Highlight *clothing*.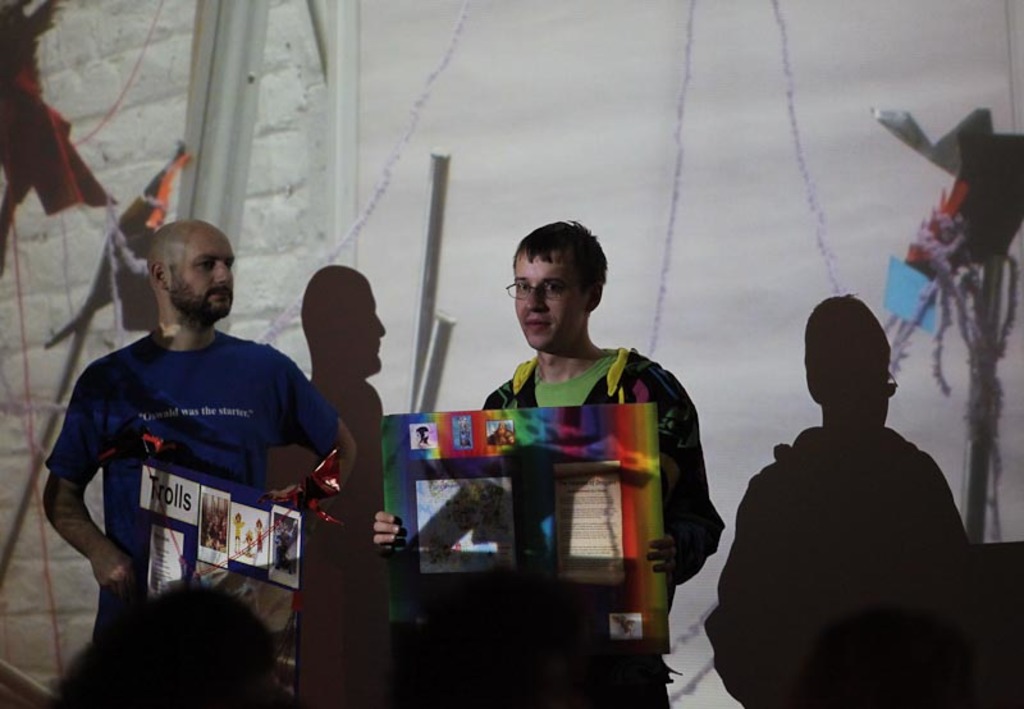
Highlighted region: [46, 337, 348, 632].
